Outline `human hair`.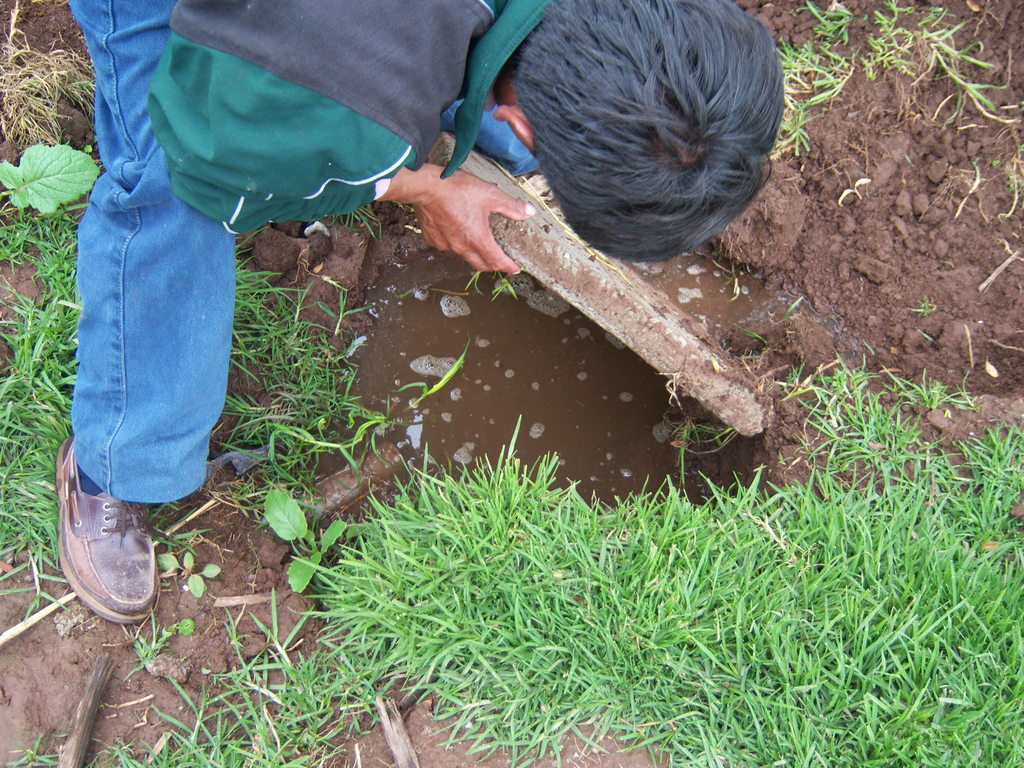
Outline: locate(491, 0, 792, 283).
